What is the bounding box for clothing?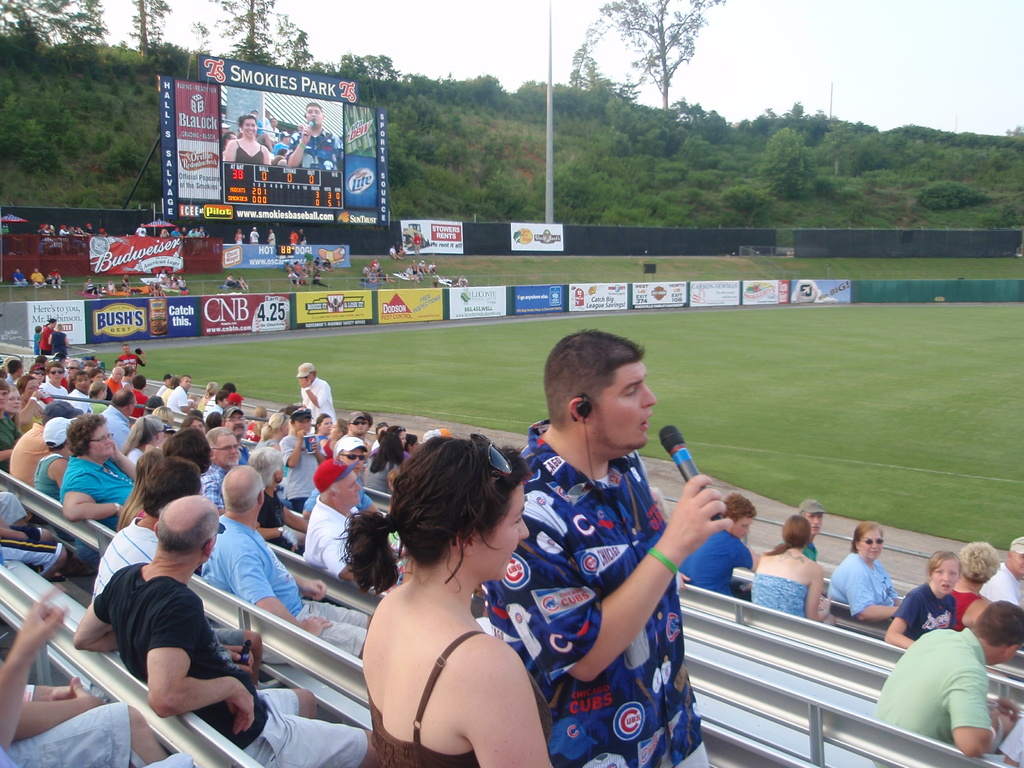
box(40, 326, 51, 355).
